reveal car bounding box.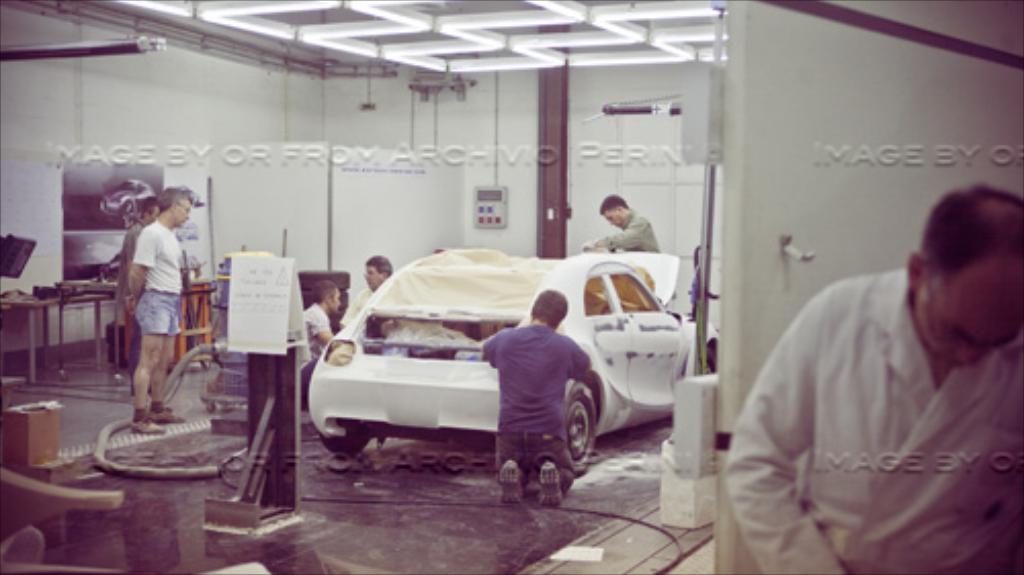
Revealed: x1=176 y1=223 x2=201 y2=246.
